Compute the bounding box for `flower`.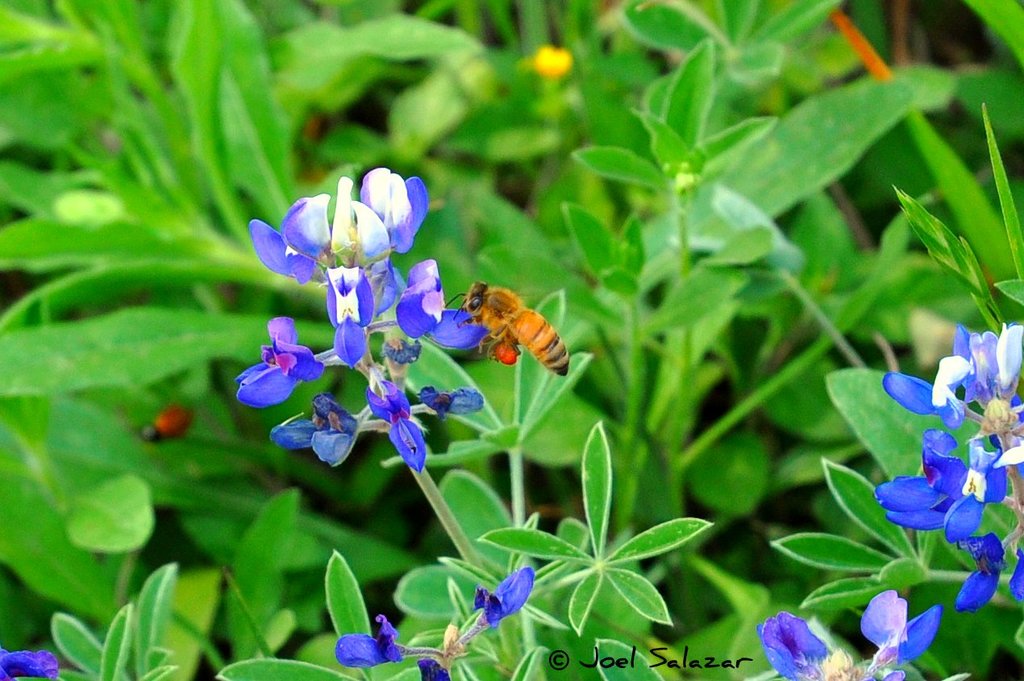
(x1=857, y1=587, x2=943, y2=666).
